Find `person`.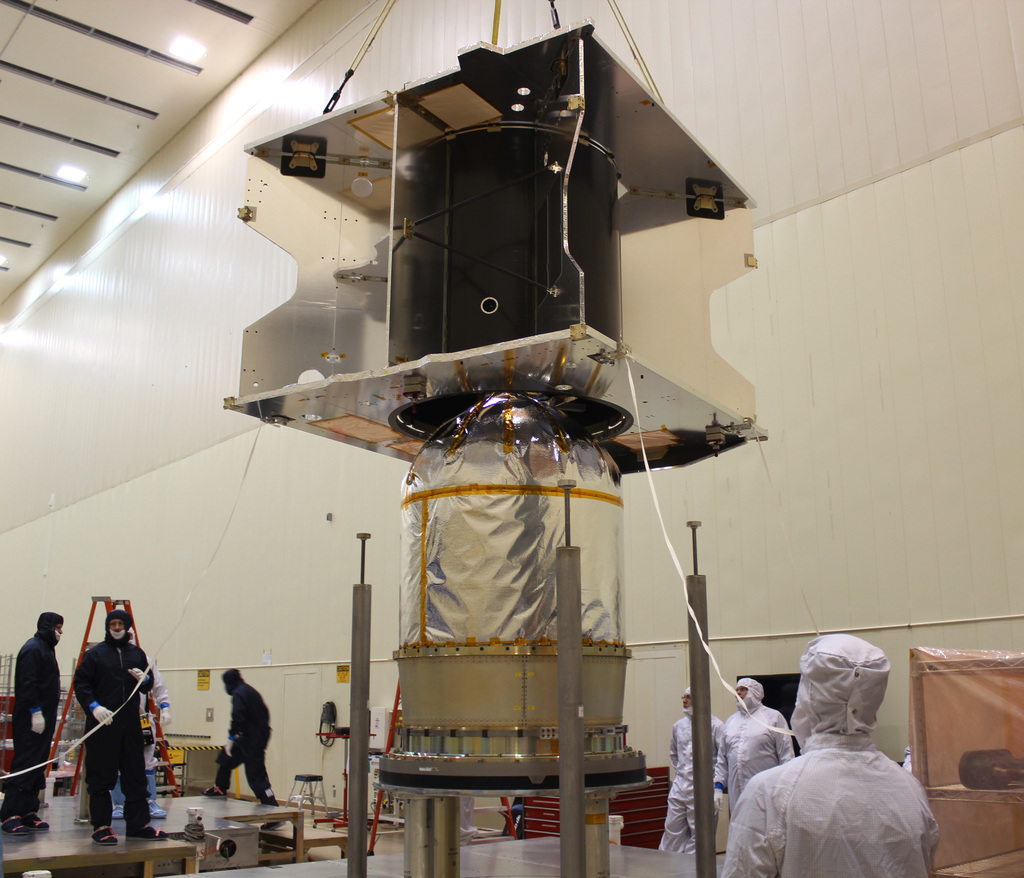
select_region(728, 627, 931, 877).
